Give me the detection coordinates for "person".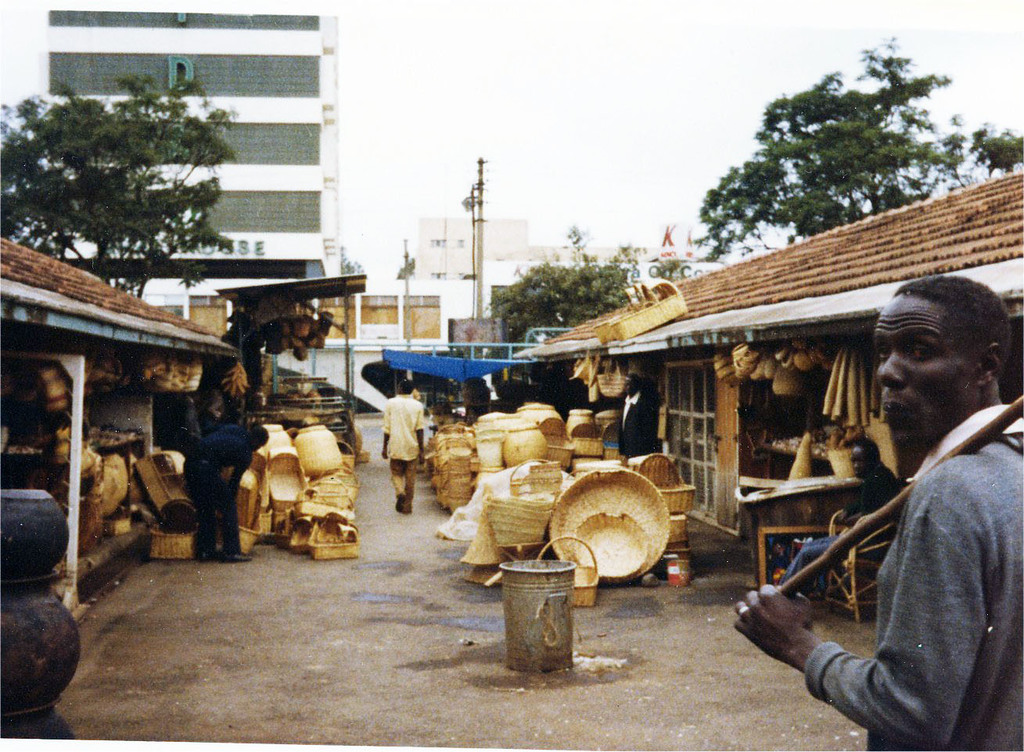
(left=186, top=421, right=274, bottom=566).
